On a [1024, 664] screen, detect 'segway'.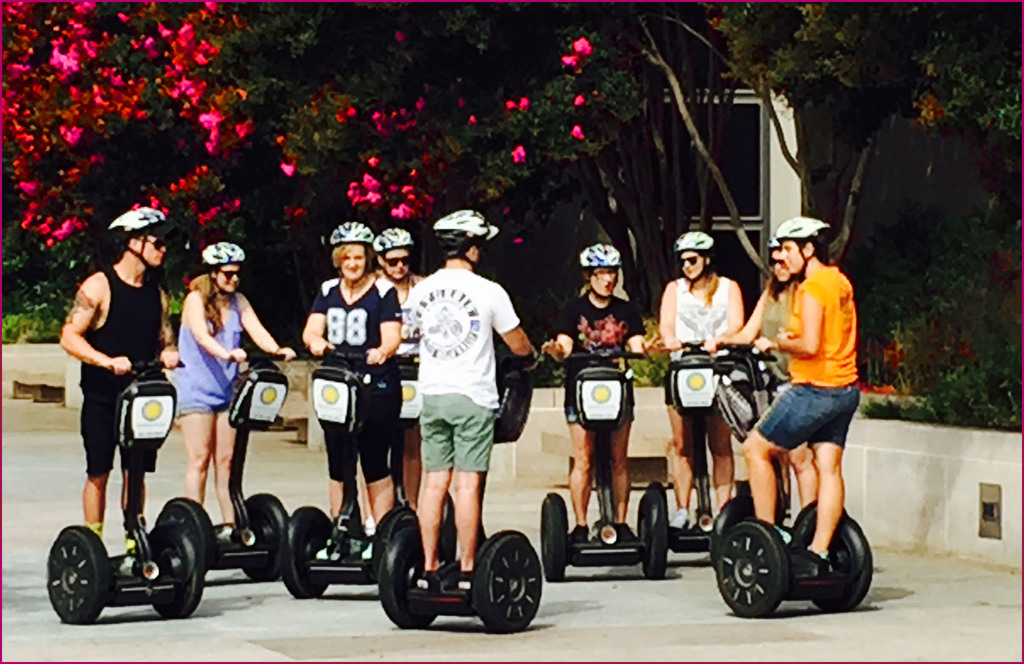
region(160, 352, 282, 581).
